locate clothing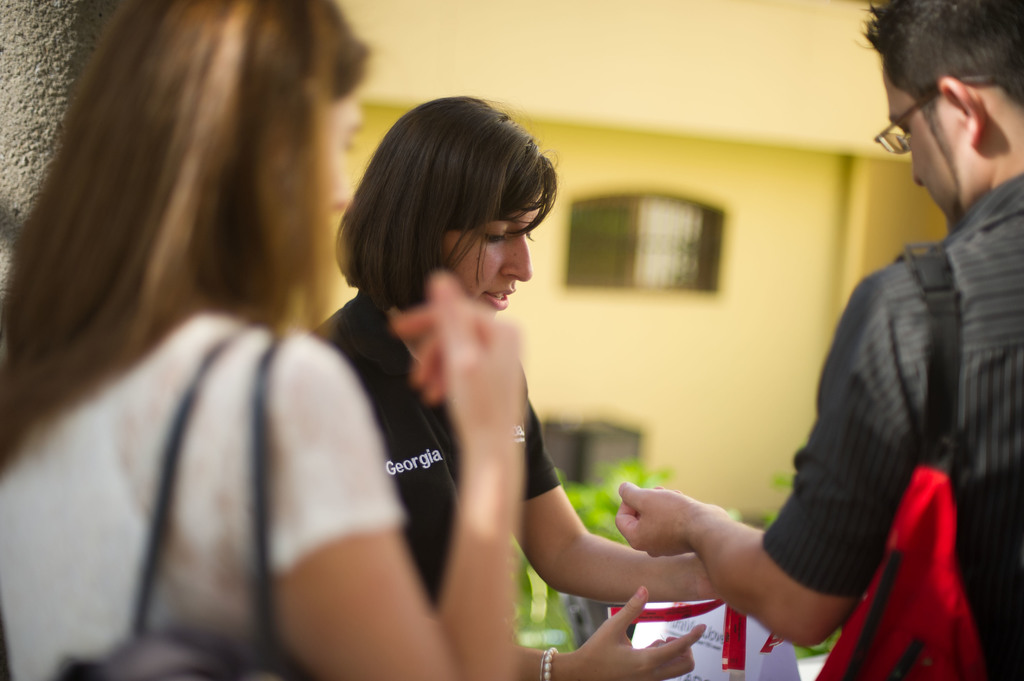
{"left": 292, "top": 292, "right": 568, "bottom": 592}
